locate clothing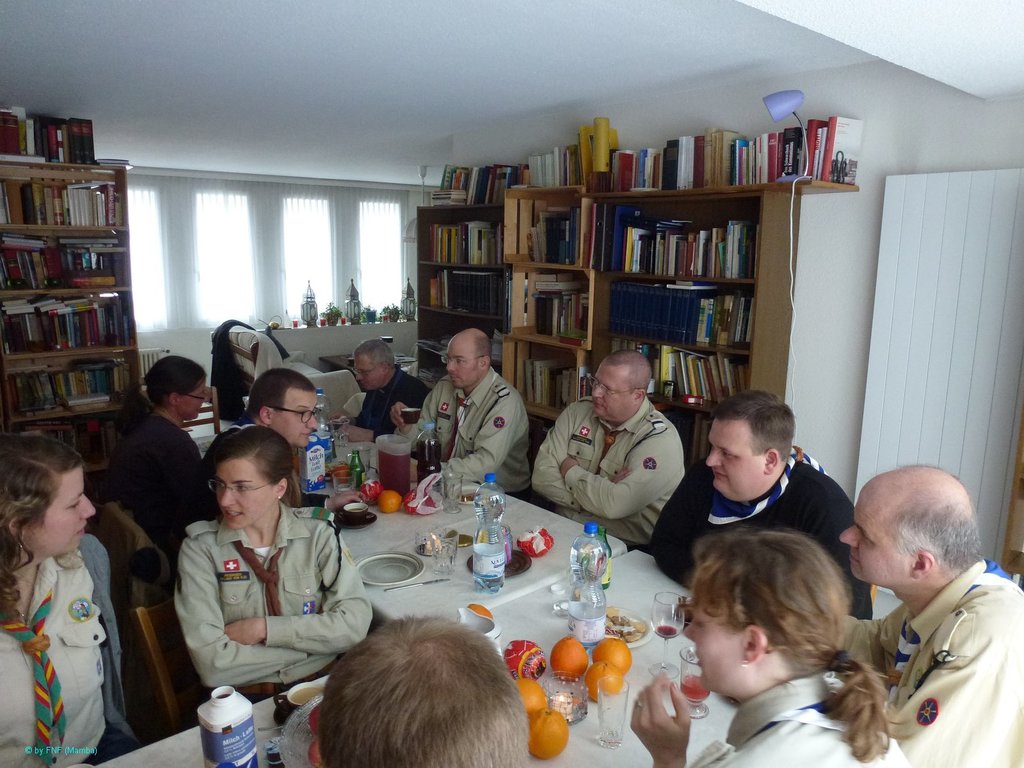
crop(833, 556, 1021, 764)
